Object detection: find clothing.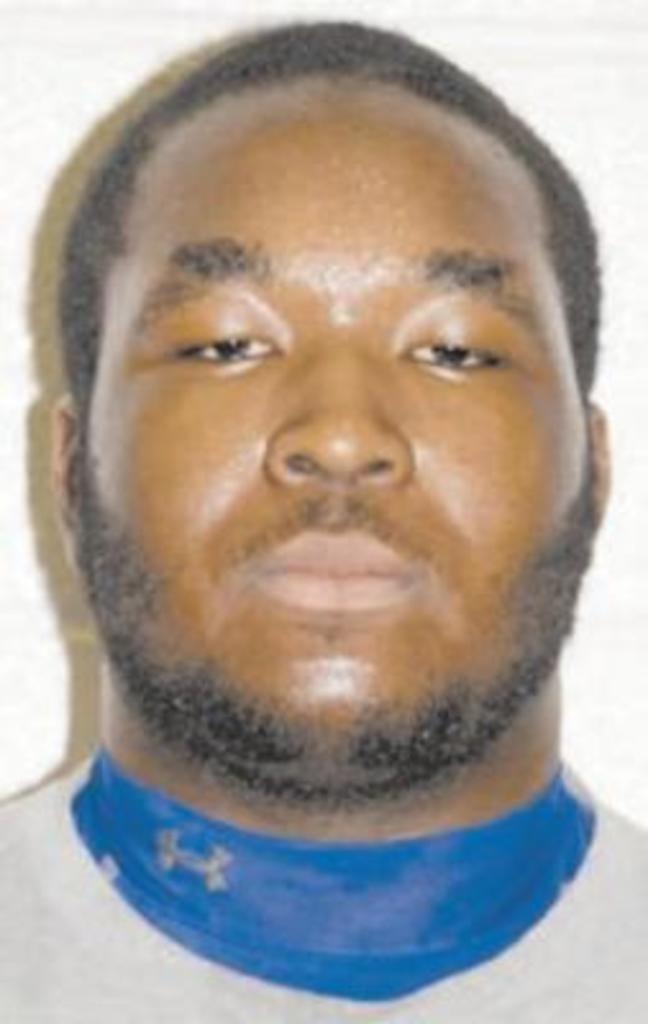
left=0, top=737, right=645, bottom=1021.
